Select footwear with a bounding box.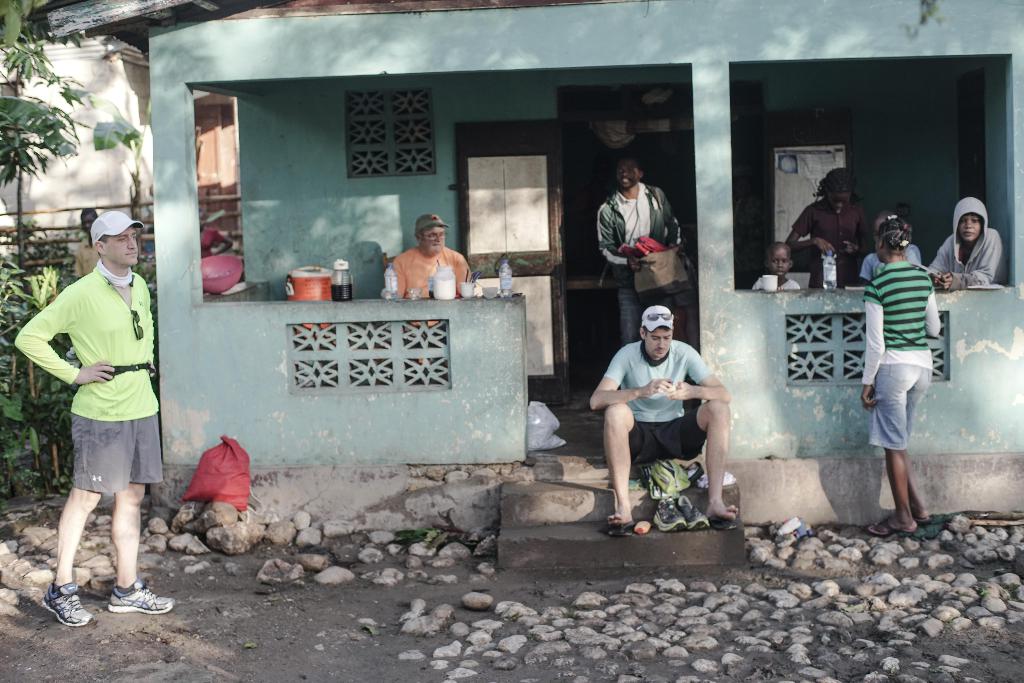
(left=39, top=587, right=95, bottom=630).
